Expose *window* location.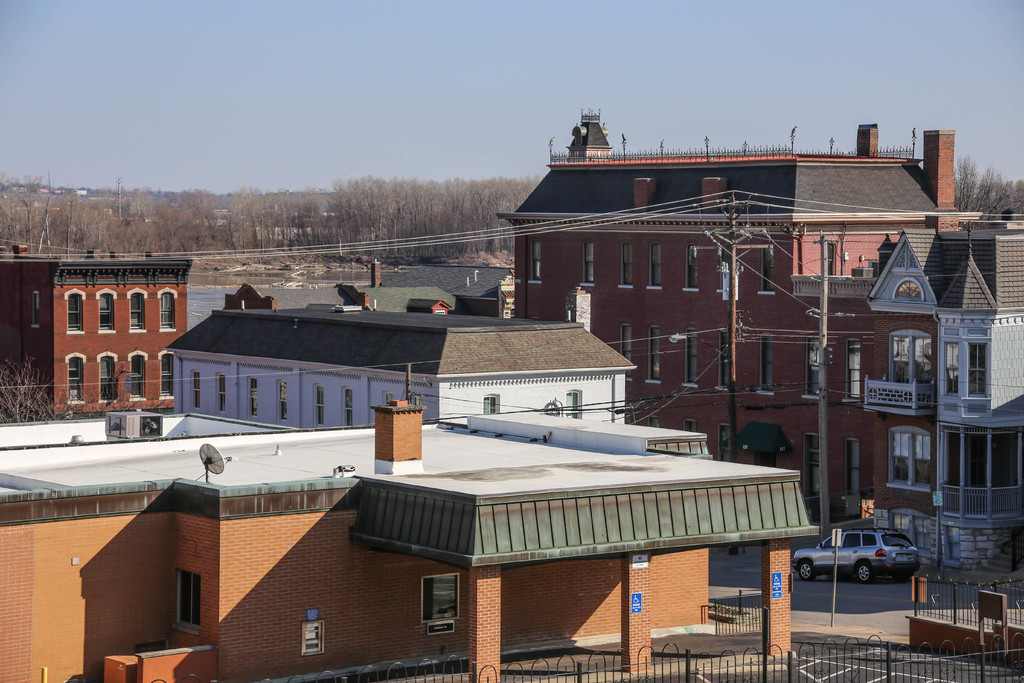
Exposed at <region>159, 293, 177, 341</region>.
